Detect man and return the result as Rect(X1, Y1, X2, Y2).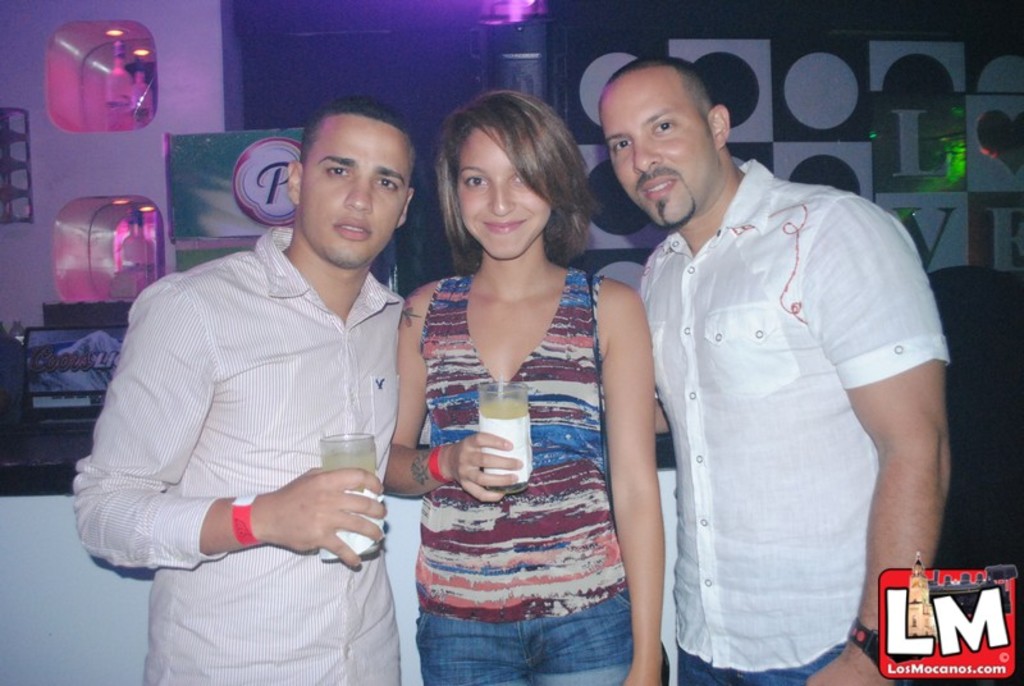
Rect(79, 82, 440, 668).
